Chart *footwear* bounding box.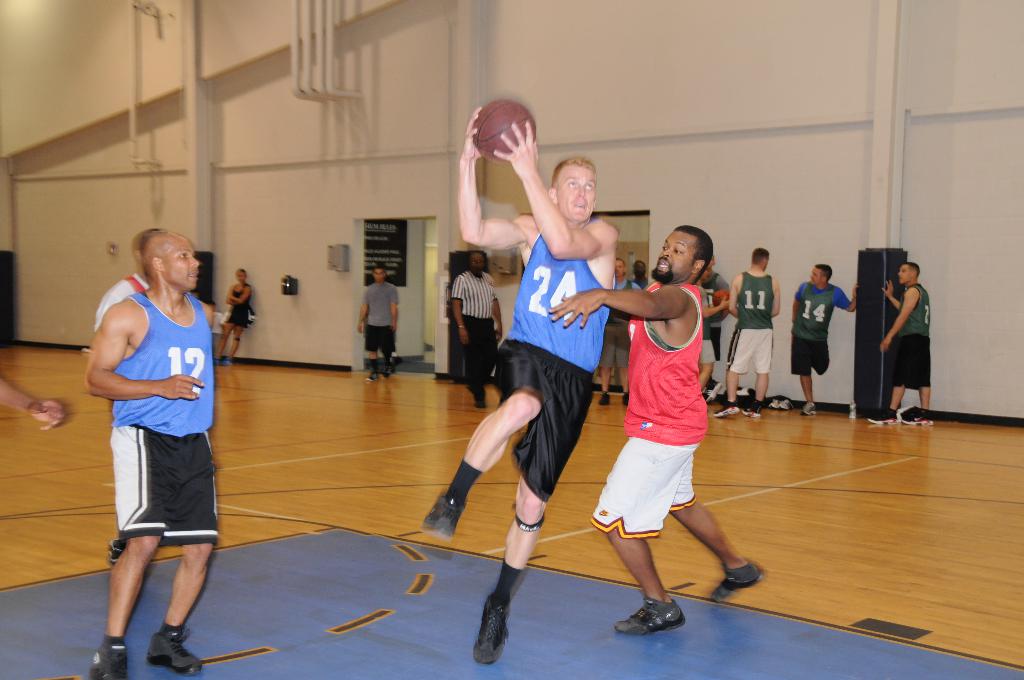
Charted: <bbox>611, 593, 685, 639</bbox>.
